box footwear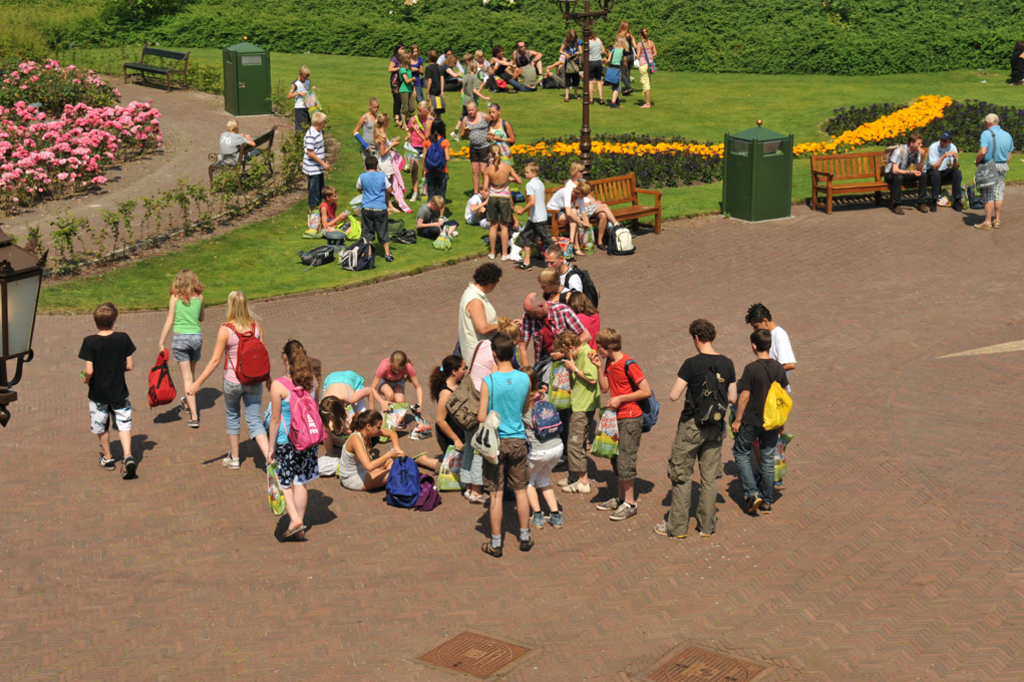
[891,206,905,215]
